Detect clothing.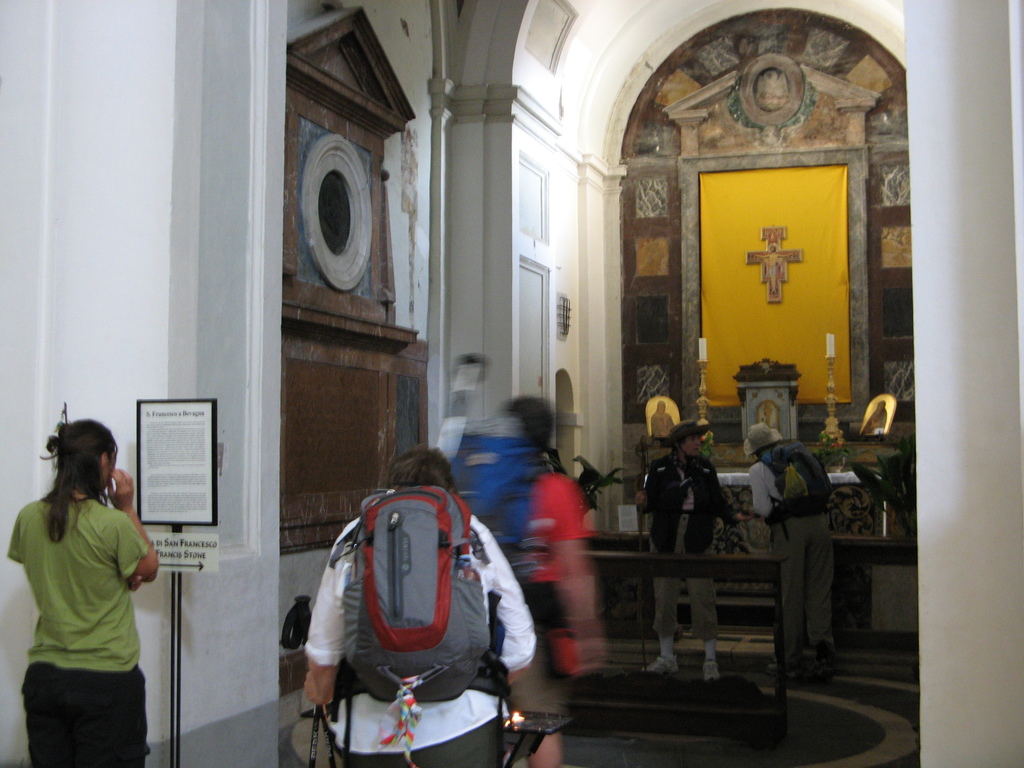
Detected at box=[749, 447, 833, 643].
